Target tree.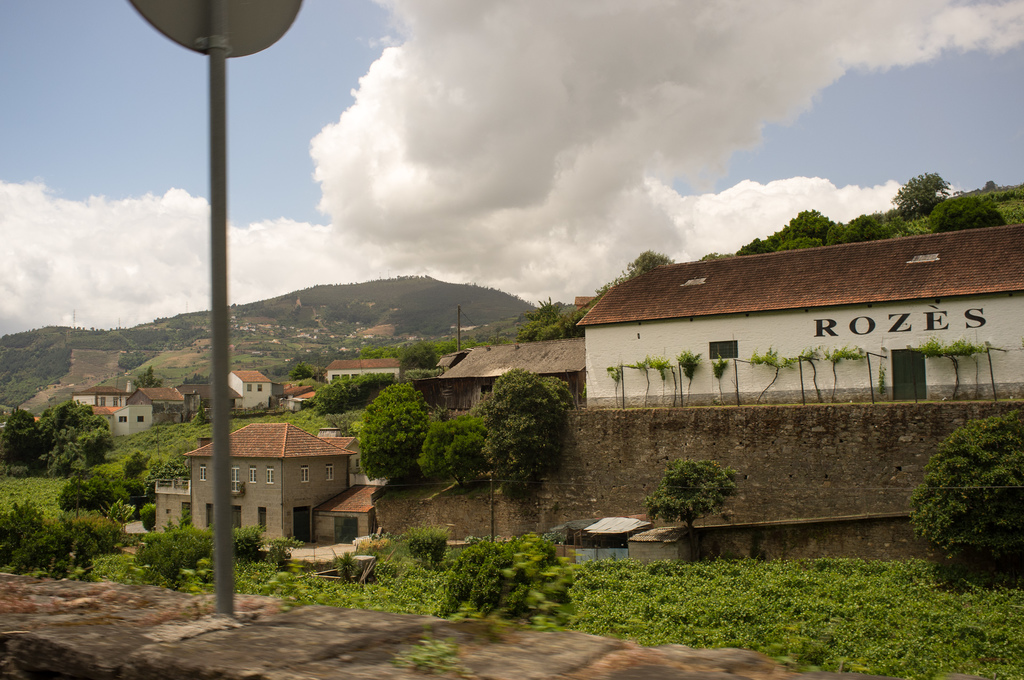
Target region: [0,408,50,471].
